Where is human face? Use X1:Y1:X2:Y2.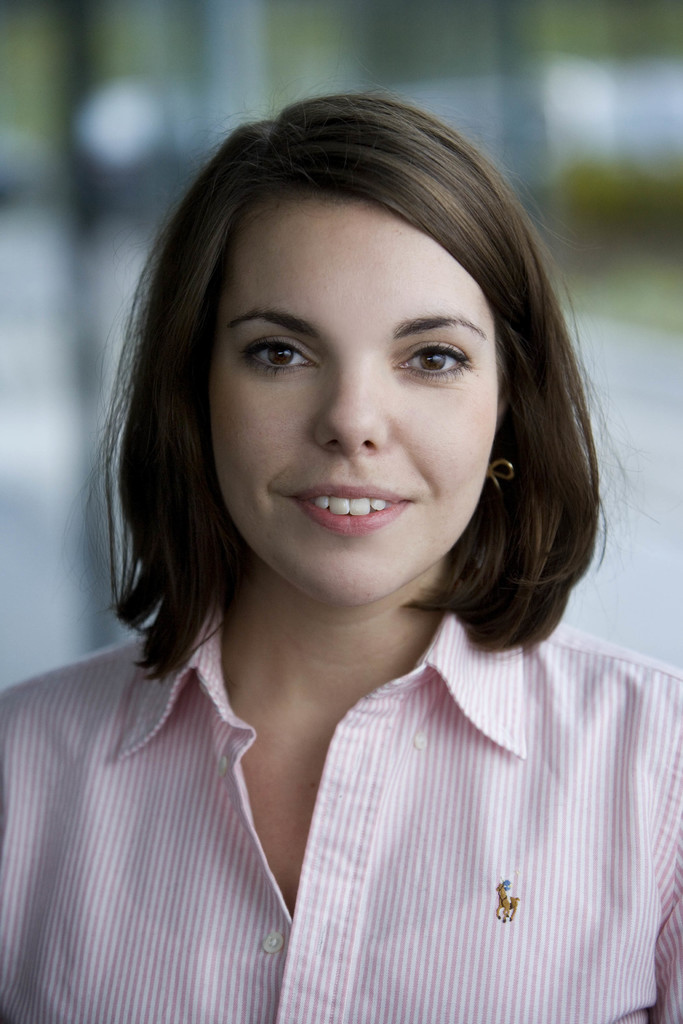
204:180:495:608.
